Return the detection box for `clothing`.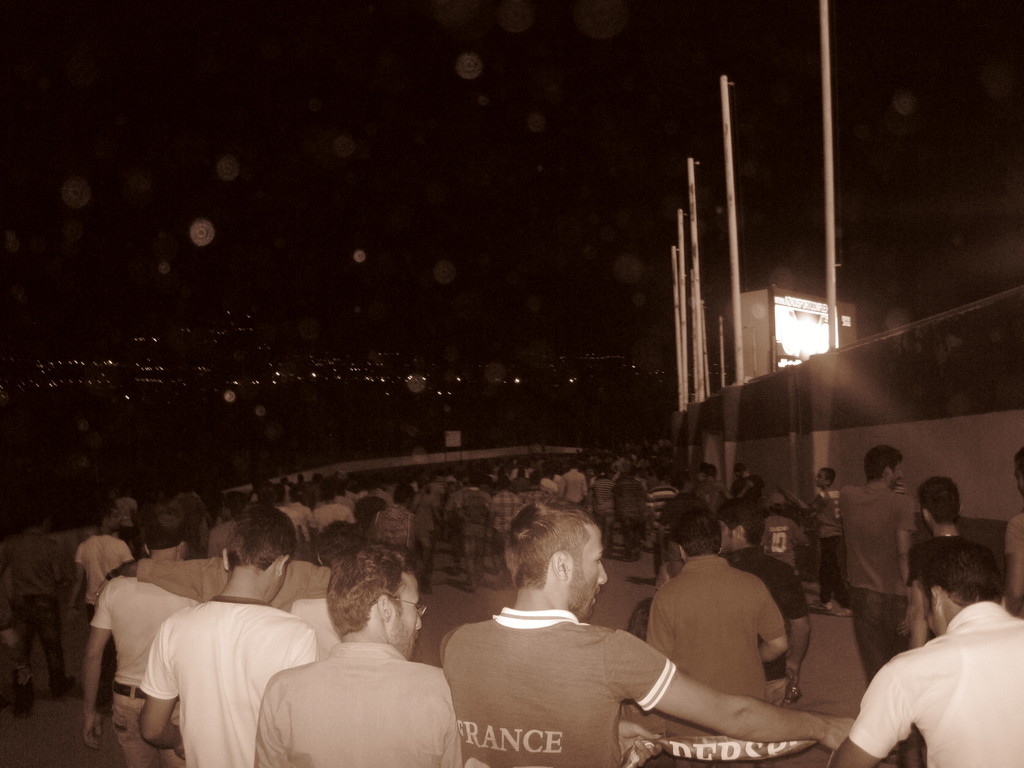
{"left": 844, "top": 487, "right": 916, "bottom": 680}.
